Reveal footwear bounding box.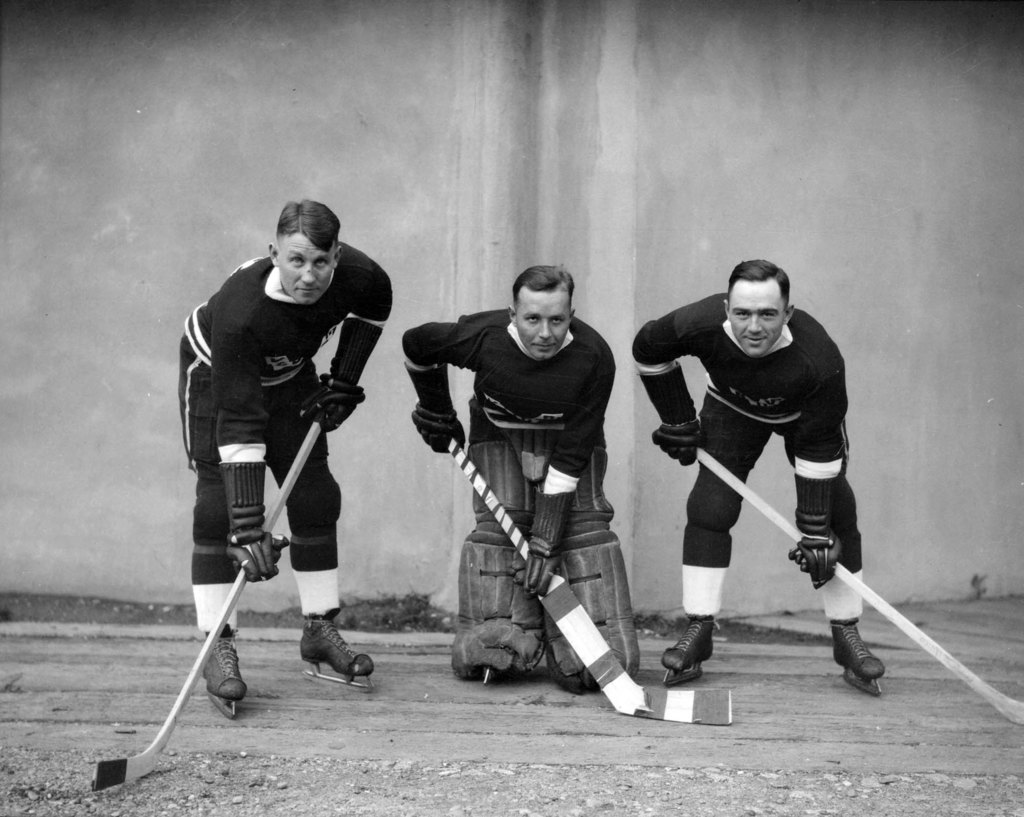
Revealed: 830:618:888:678.
